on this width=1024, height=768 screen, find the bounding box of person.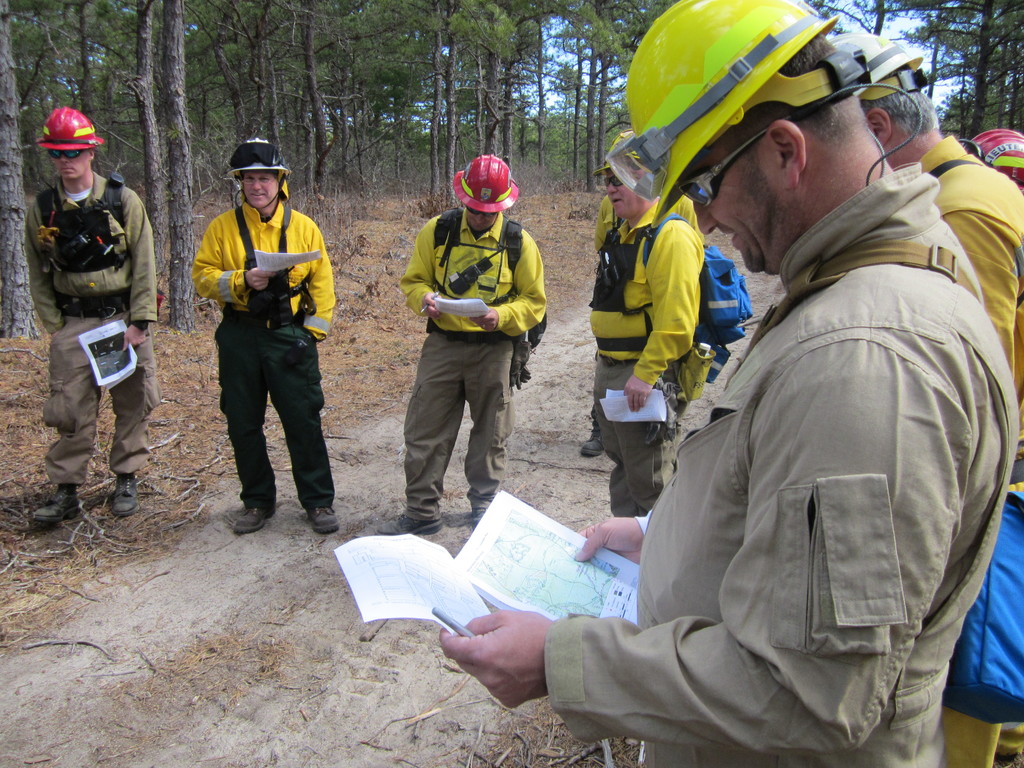
Bounding box: (left=435, top=0, right=1023, bottom=767).
